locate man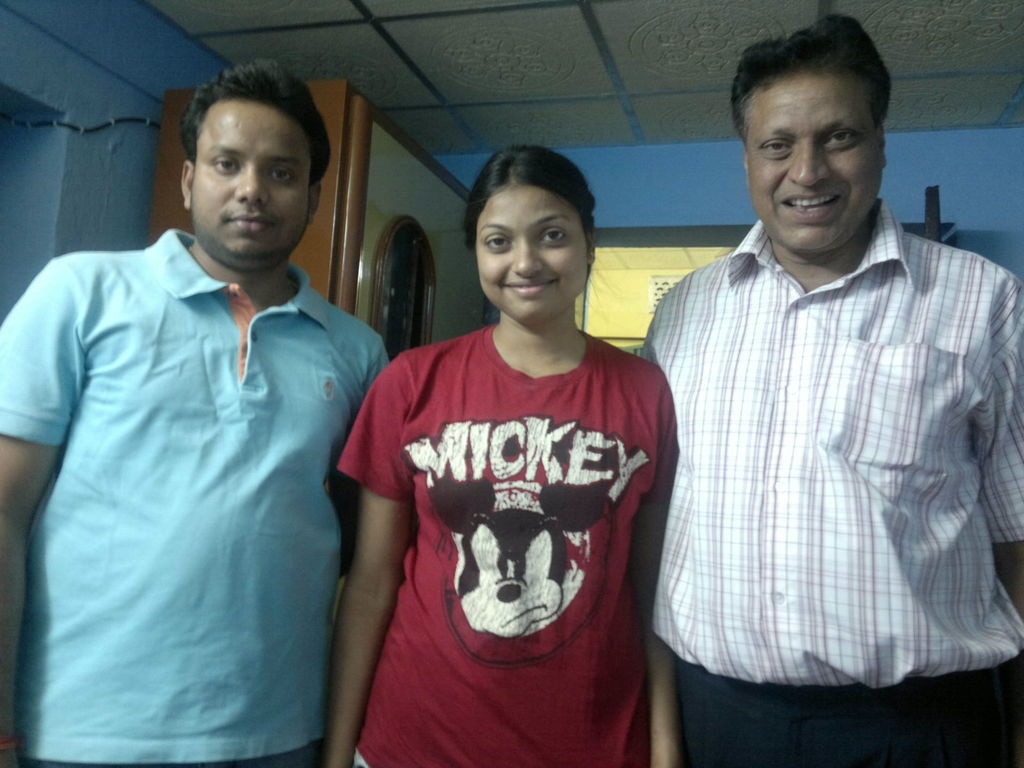
640, 12, 1023, 767
